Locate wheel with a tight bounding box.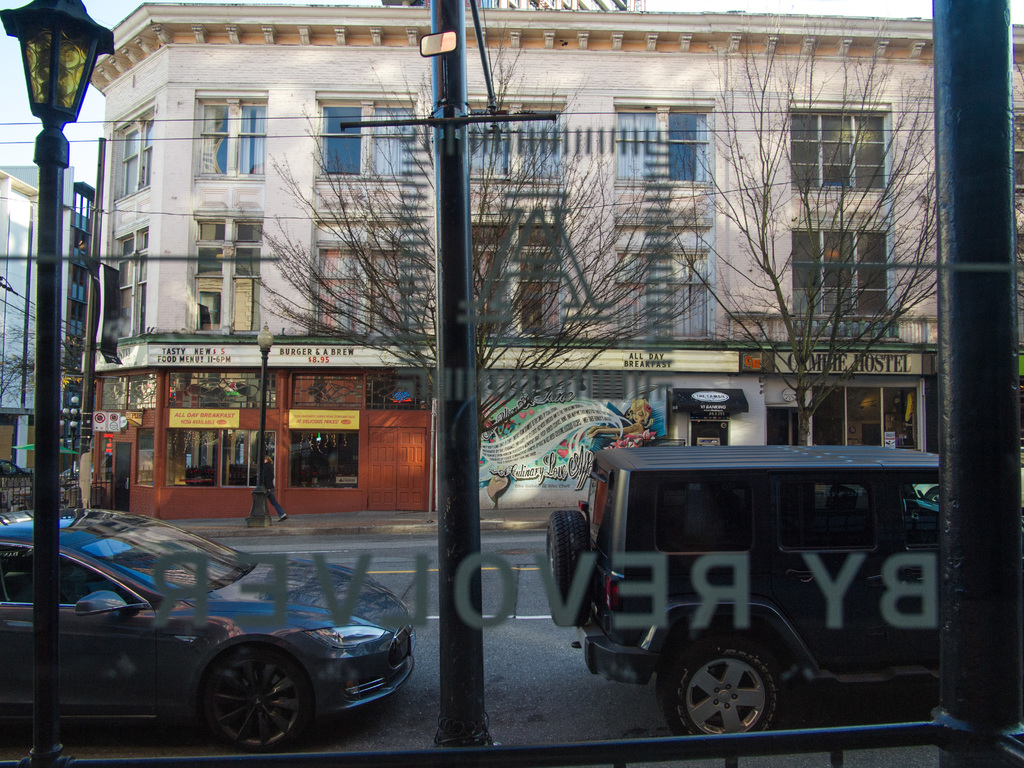
left=207, top=643, right=306, bottom=756.
